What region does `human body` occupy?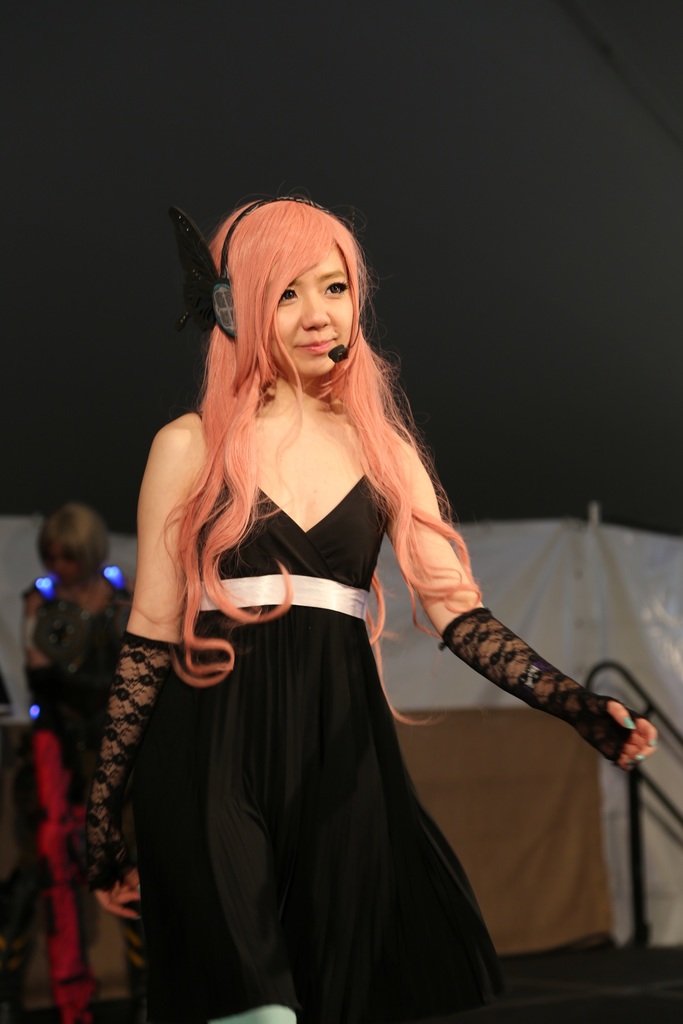
<region>16, 567, 129, 1023</region>.
